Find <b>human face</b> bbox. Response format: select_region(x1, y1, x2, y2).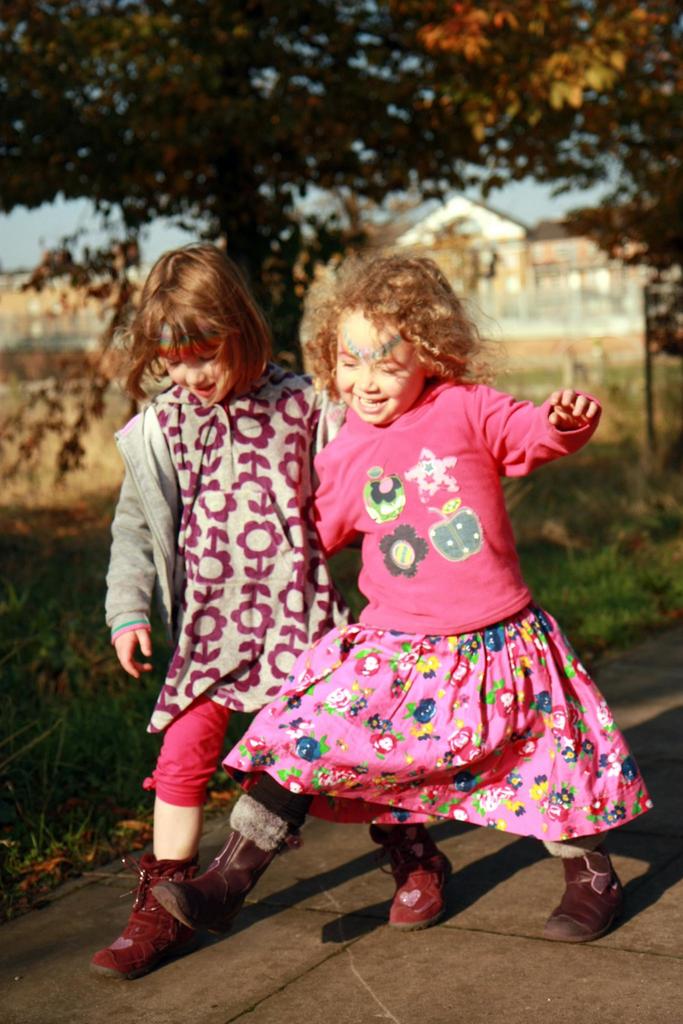
select_region(167, 324, 231, 399).
